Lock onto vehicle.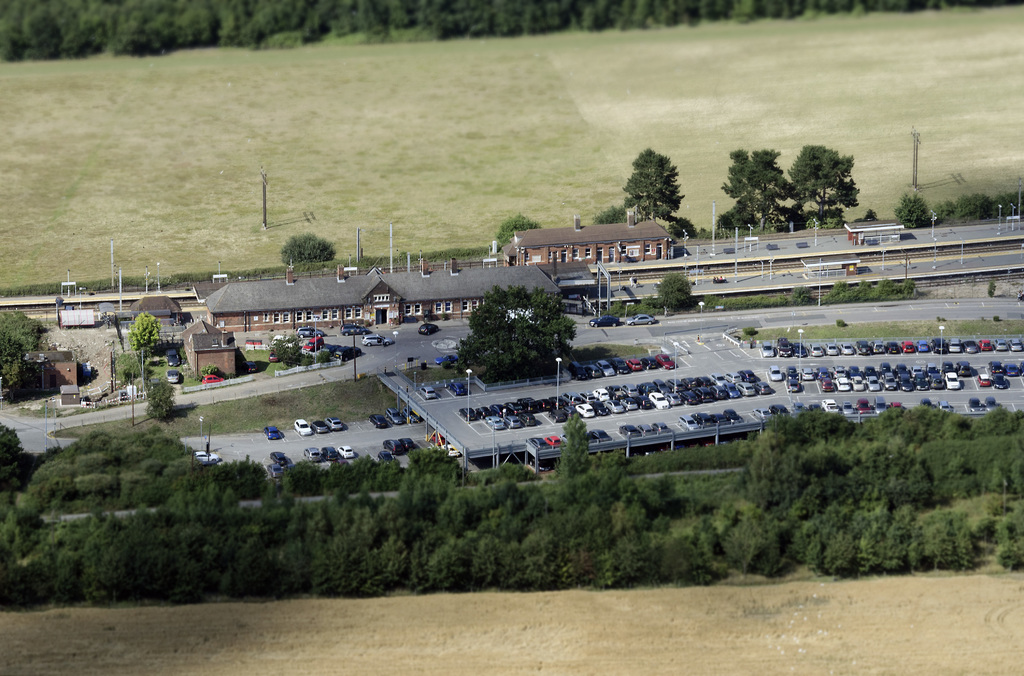
Locked: 720:372:739:381.
